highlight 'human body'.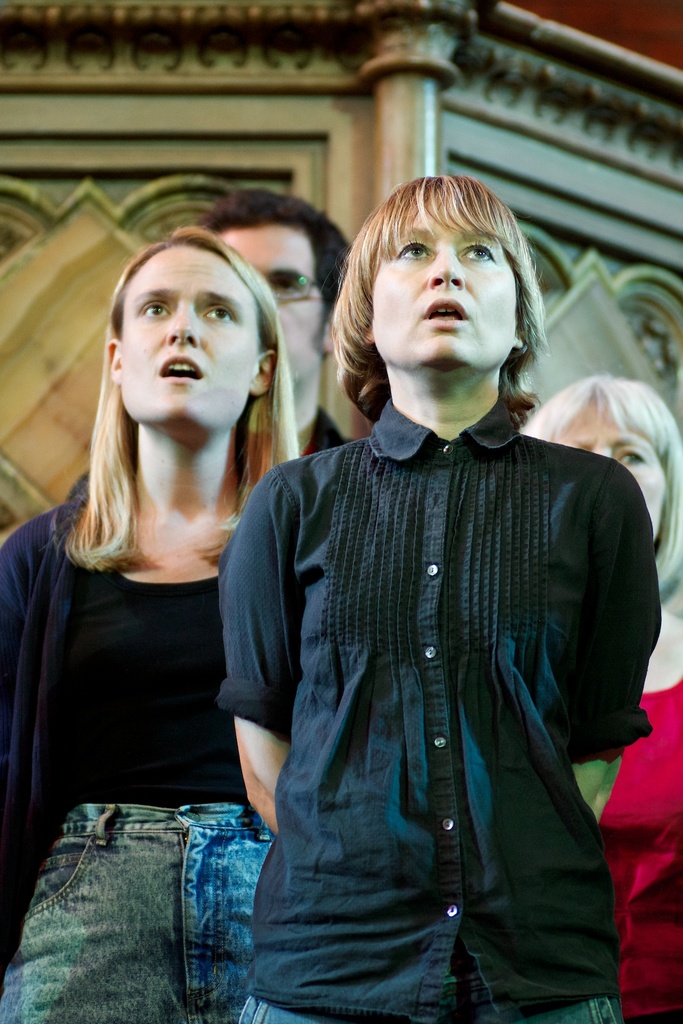
Highlighted region: box=[213, 168, 664, 1022].
